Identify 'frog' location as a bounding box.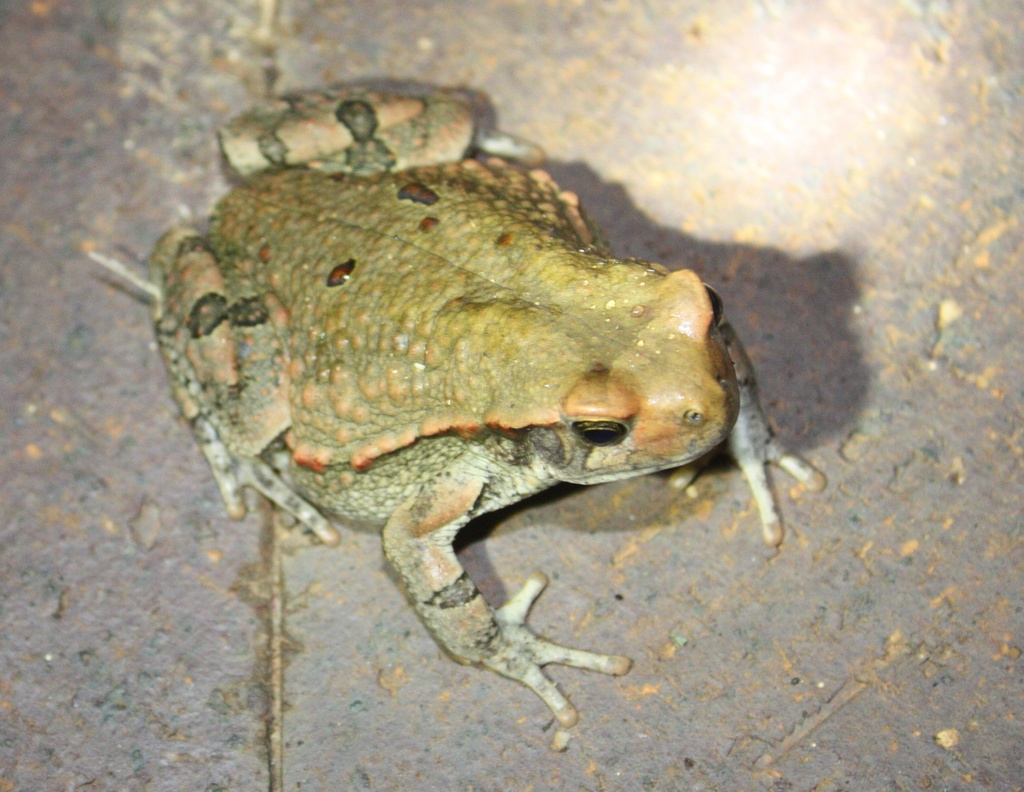
BBox(150, 84, 829, 726).
